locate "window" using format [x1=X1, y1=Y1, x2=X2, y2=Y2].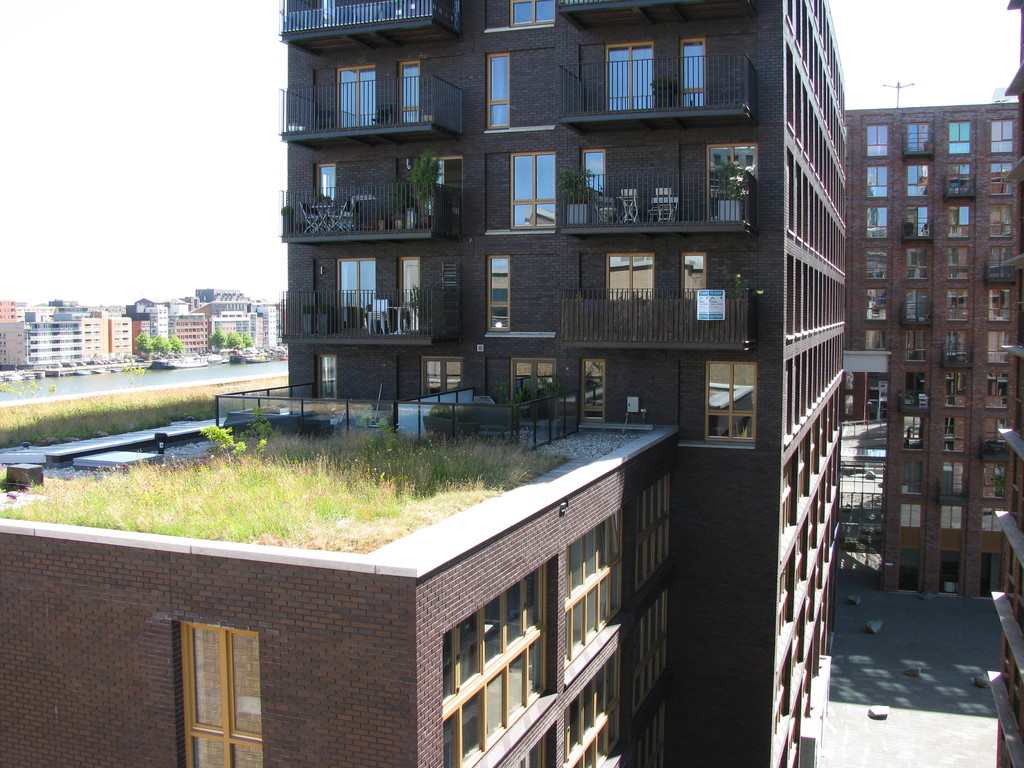
[x1=707, y1=360, x2=761, y2=442].
